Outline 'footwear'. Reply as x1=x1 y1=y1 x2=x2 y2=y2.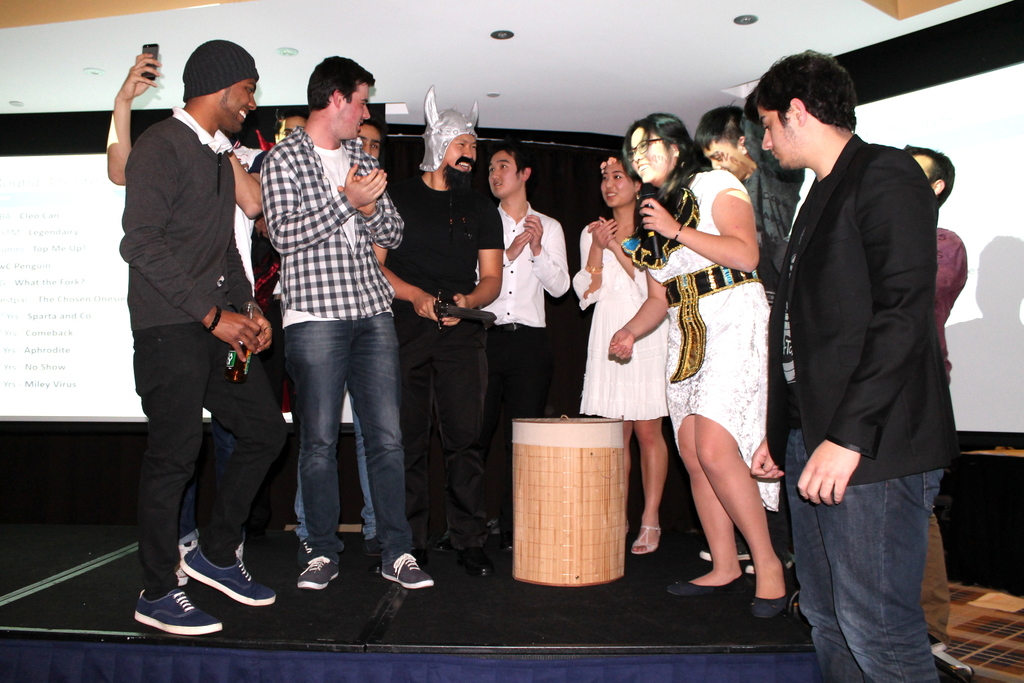
x1=236 y1=543 x2=243 y2=562.
